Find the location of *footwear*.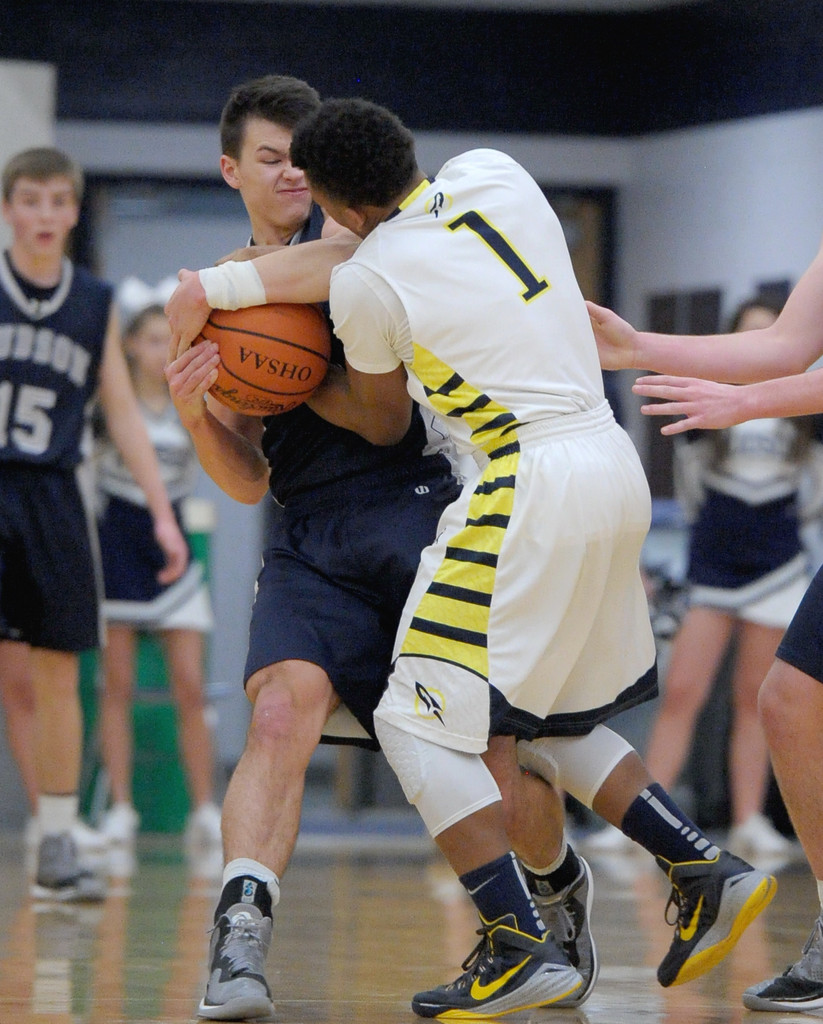
Location: locate(194, 876, 286, 1021).
